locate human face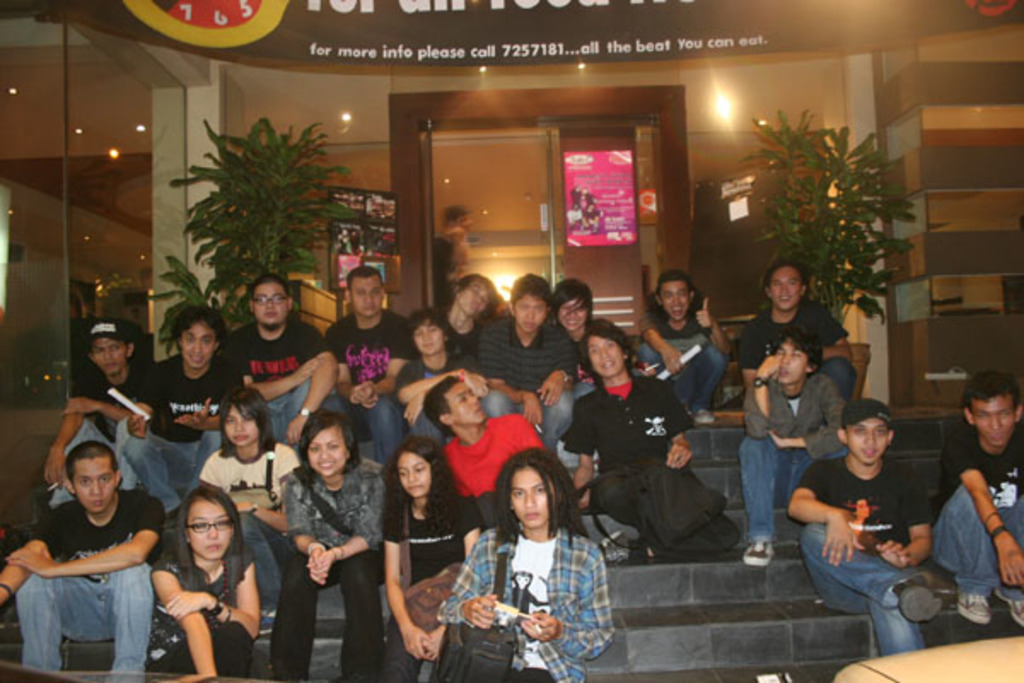
l=780, t=340, r=811, b=377
